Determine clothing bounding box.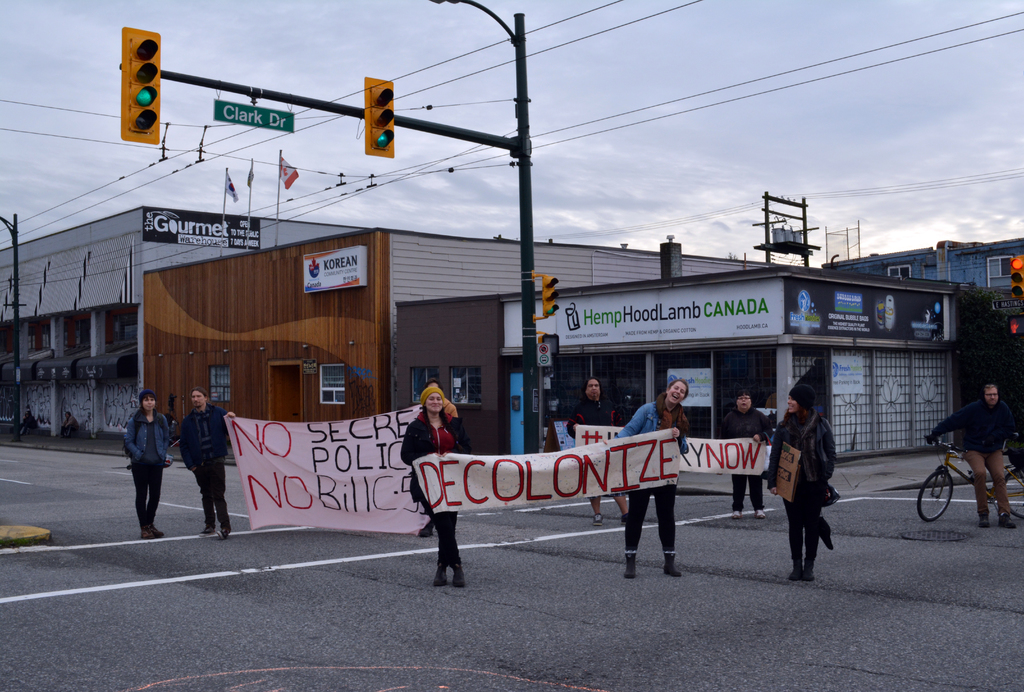
Determined: (612,392,689,551).
